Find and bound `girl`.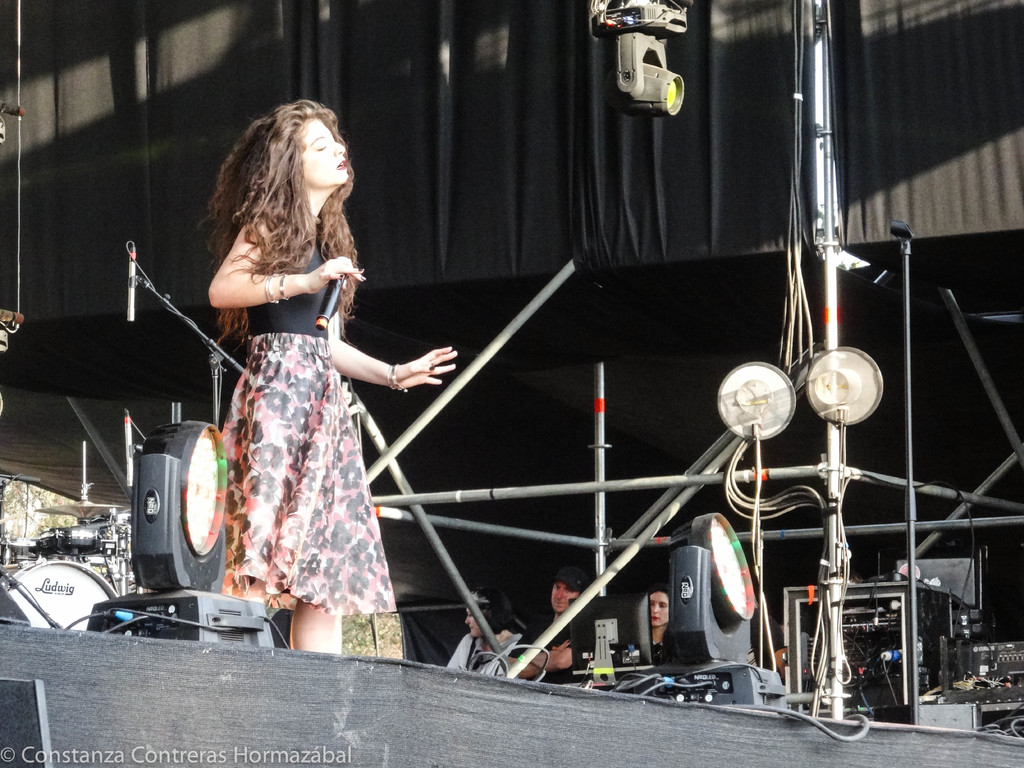
Bound: x1=645 y1=589 x2=675 y2=650.
